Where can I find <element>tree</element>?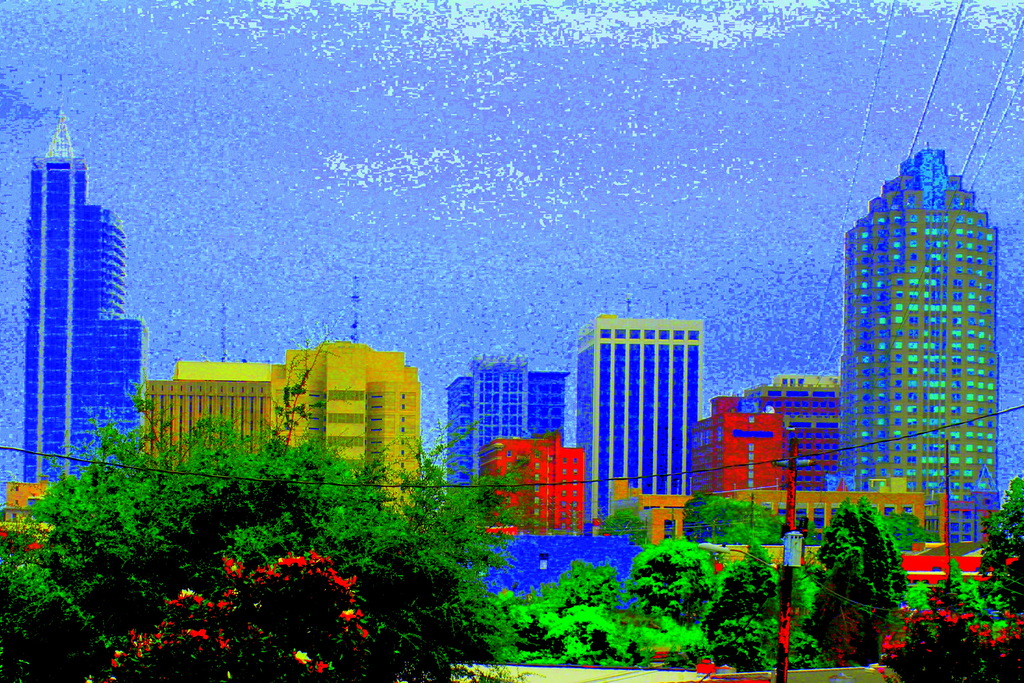
You can find it at {"x1": 685, "y1": 484, "x2": 798, "y2": 547}.
